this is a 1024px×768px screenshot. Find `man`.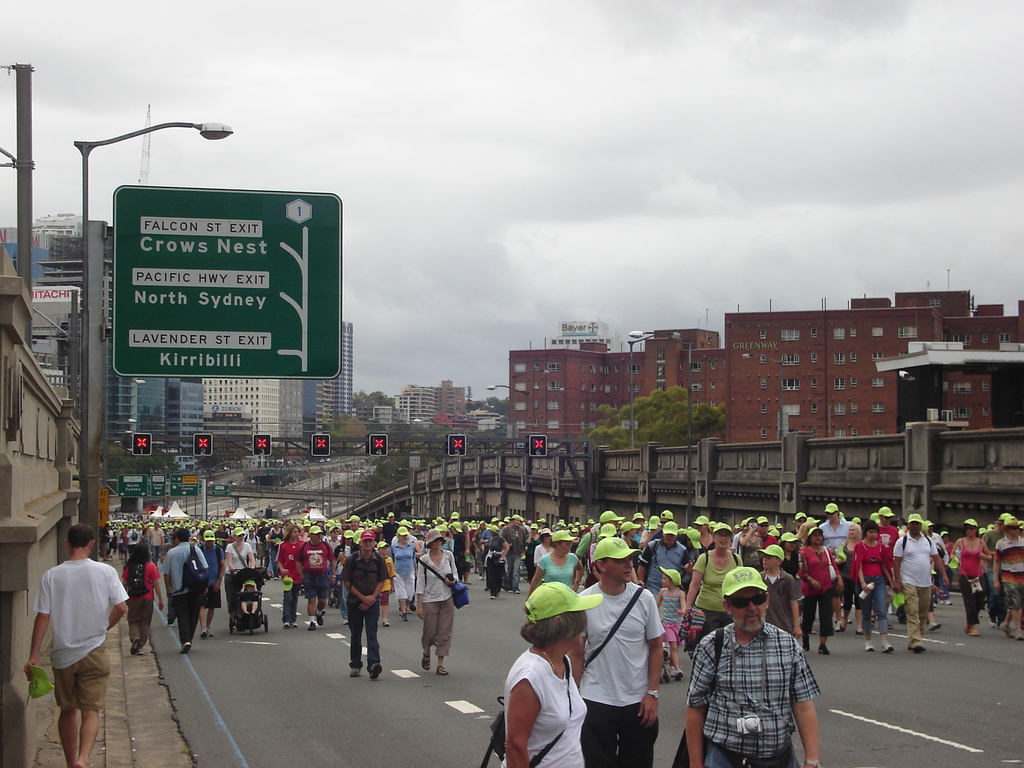
Bounding box: crop(451, 515, 470, 583).
